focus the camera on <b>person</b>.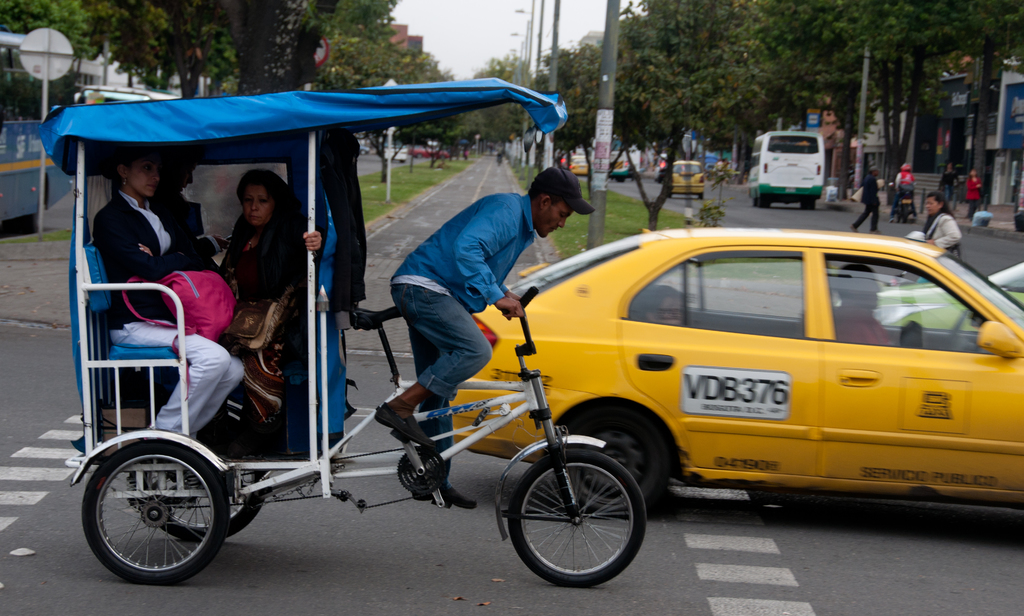
Focus region: (x1=854, y1=160, x2=880, y2=234).
